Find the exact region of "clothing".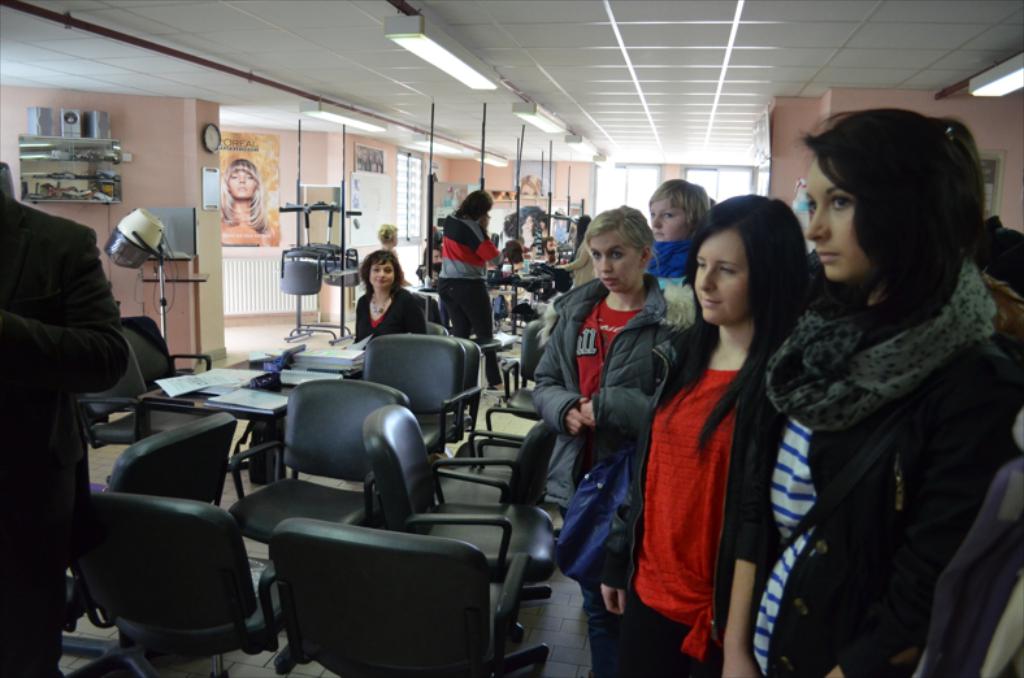
Exact region: [left=646, top=236, right=697, bottom=279].
